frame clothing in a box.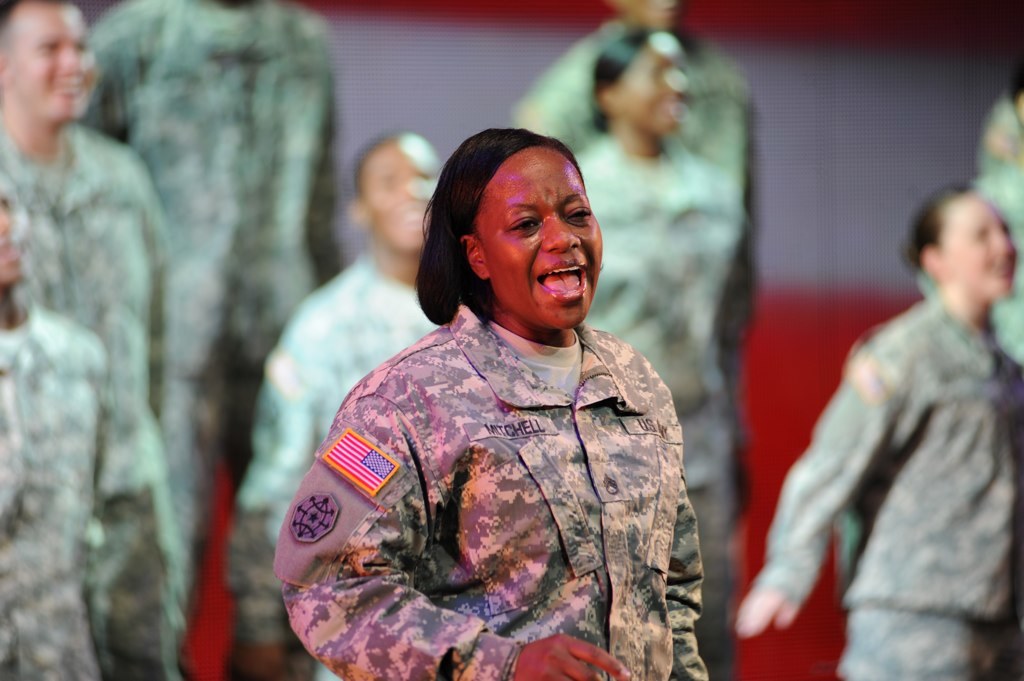
box=[751, 297, 1023, 680].
